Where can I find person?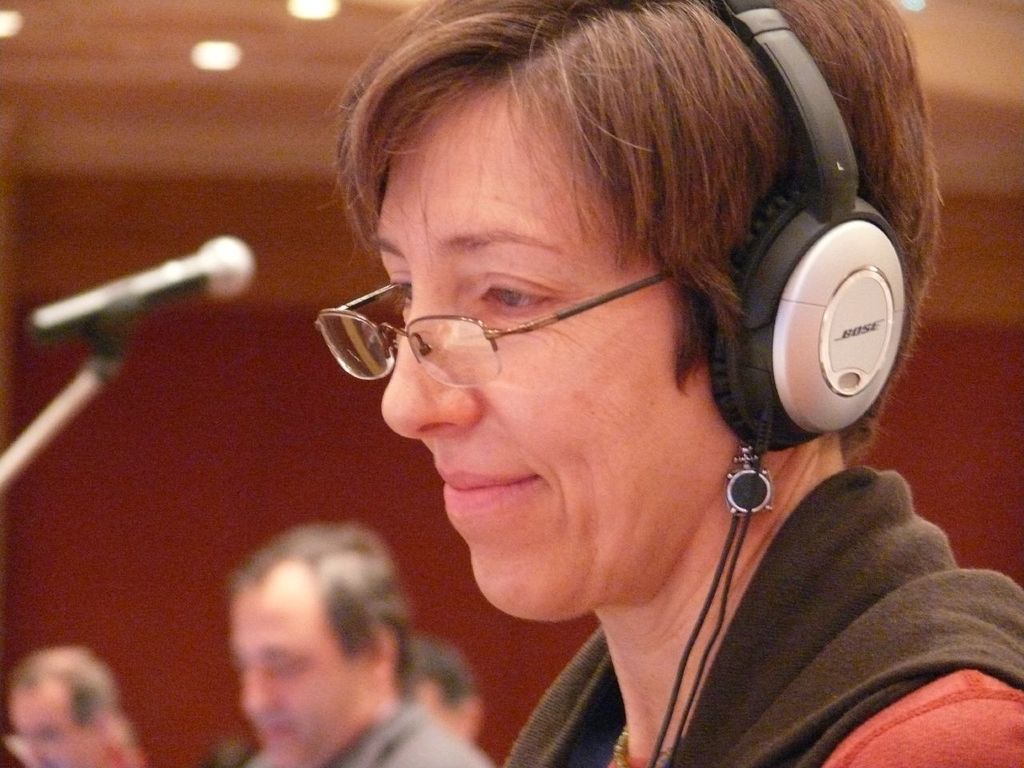
You can find it at {"left": 224, "top": 517, "right": 494, "bottom": 767}.
